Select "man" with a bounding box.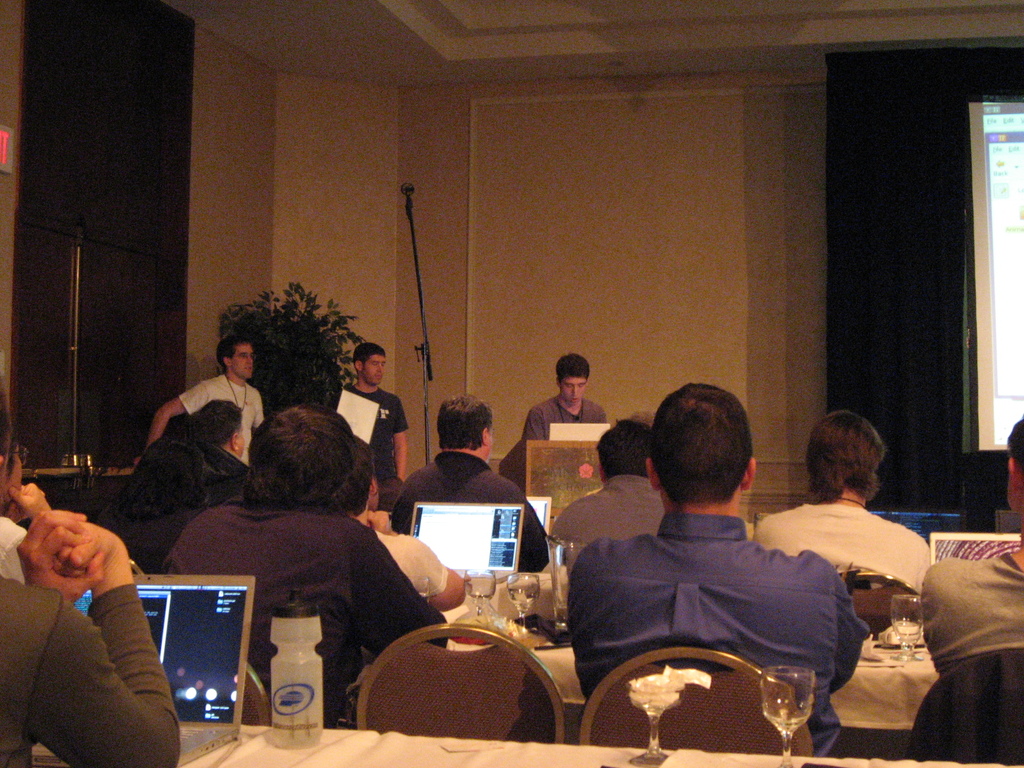
(555, 420, 666, 569).
